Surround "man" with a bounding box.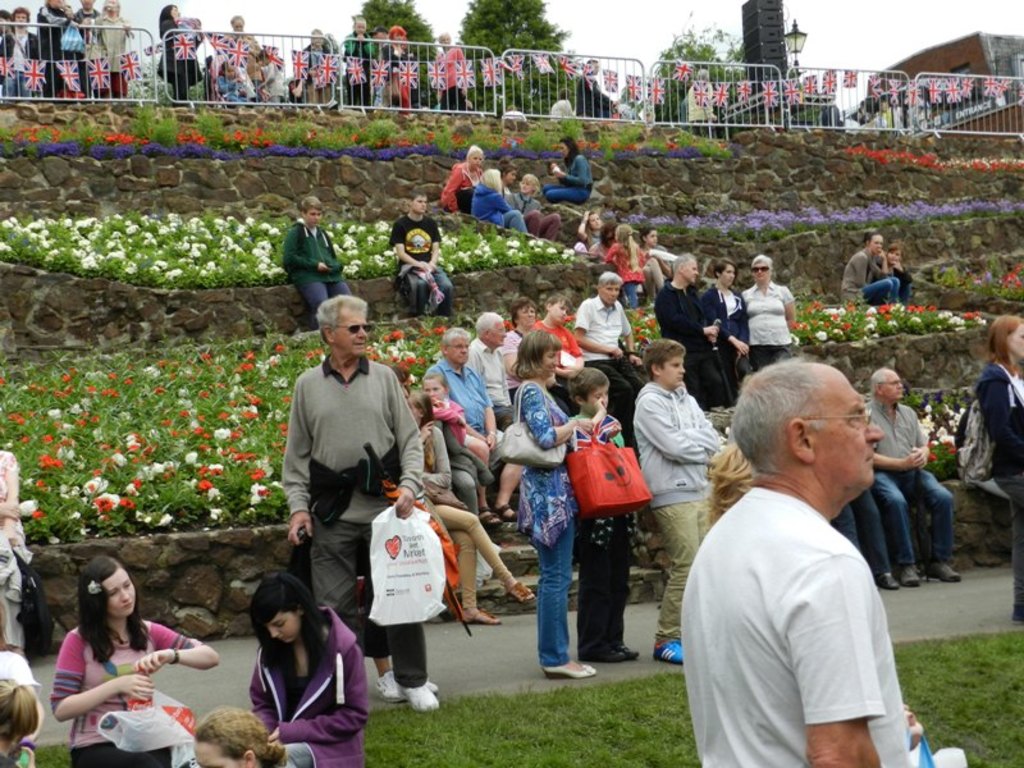
[0,10,44,101].
